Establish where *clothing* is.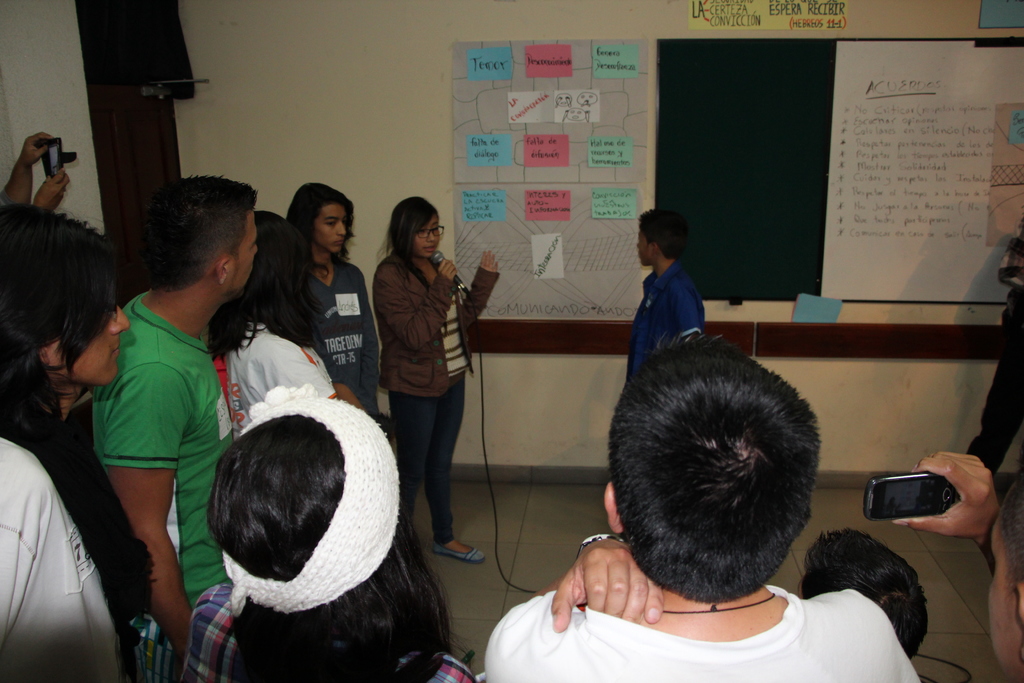
Established at (221, 315, 343, 444).
